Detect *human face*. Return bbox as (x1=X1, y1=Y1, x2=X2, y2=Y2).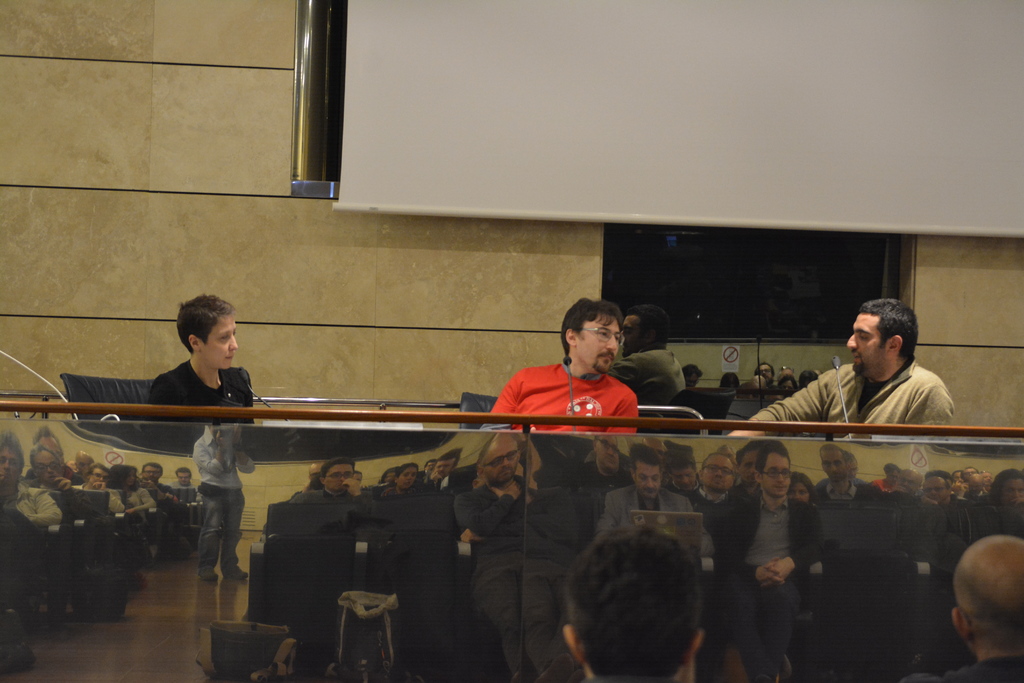
(x1=438, y1=459, x2=454, y2=479).
